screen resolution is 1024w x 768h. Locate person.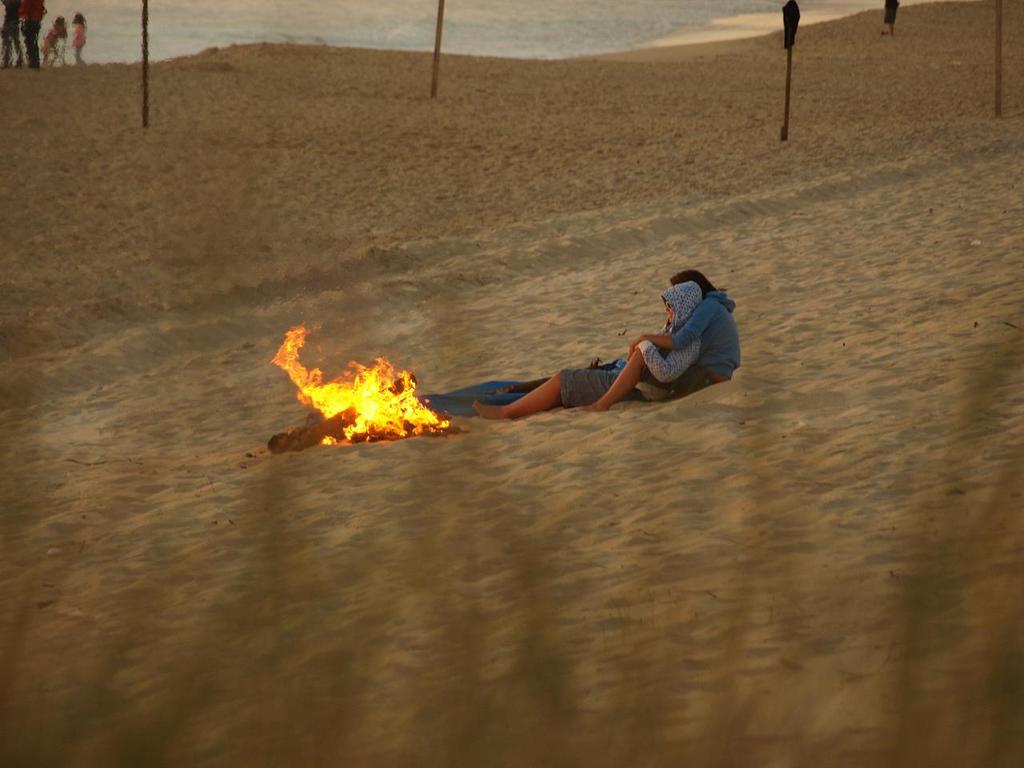
[left=488, top=280, right=694, bottom=399].
